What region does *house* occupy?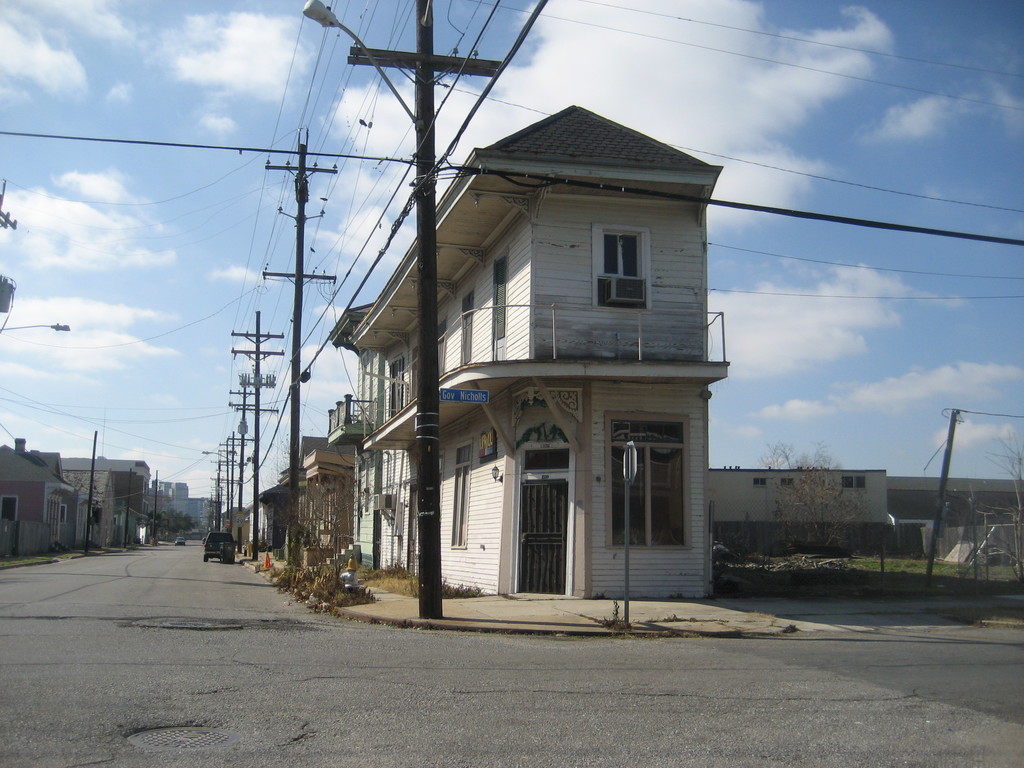
x1=875 y1=477 x2=1023 y2=536.
